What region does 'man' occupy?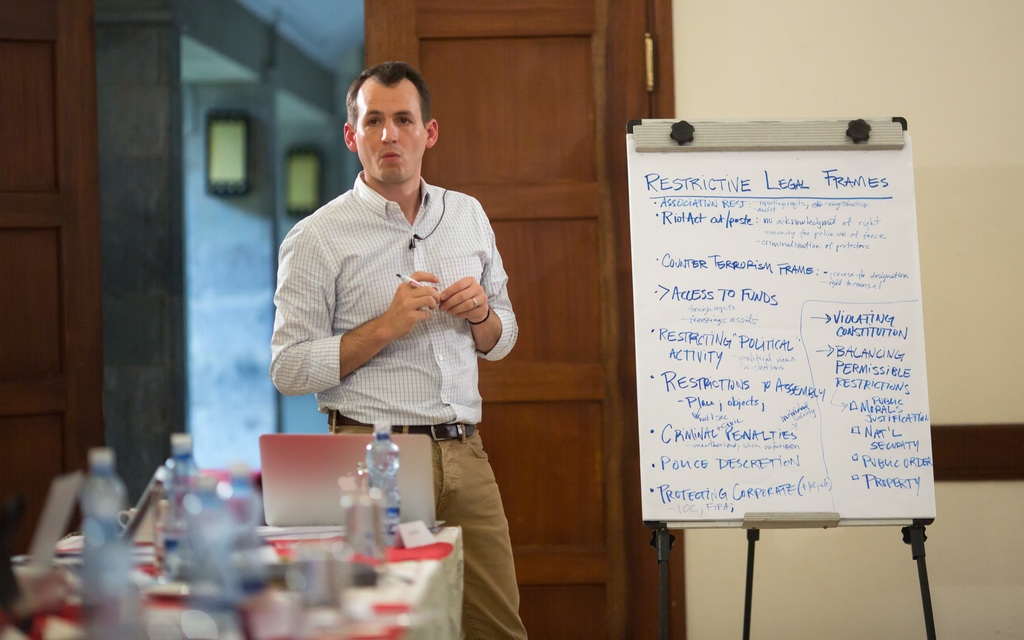
rect(260, 59, 525, 628).
